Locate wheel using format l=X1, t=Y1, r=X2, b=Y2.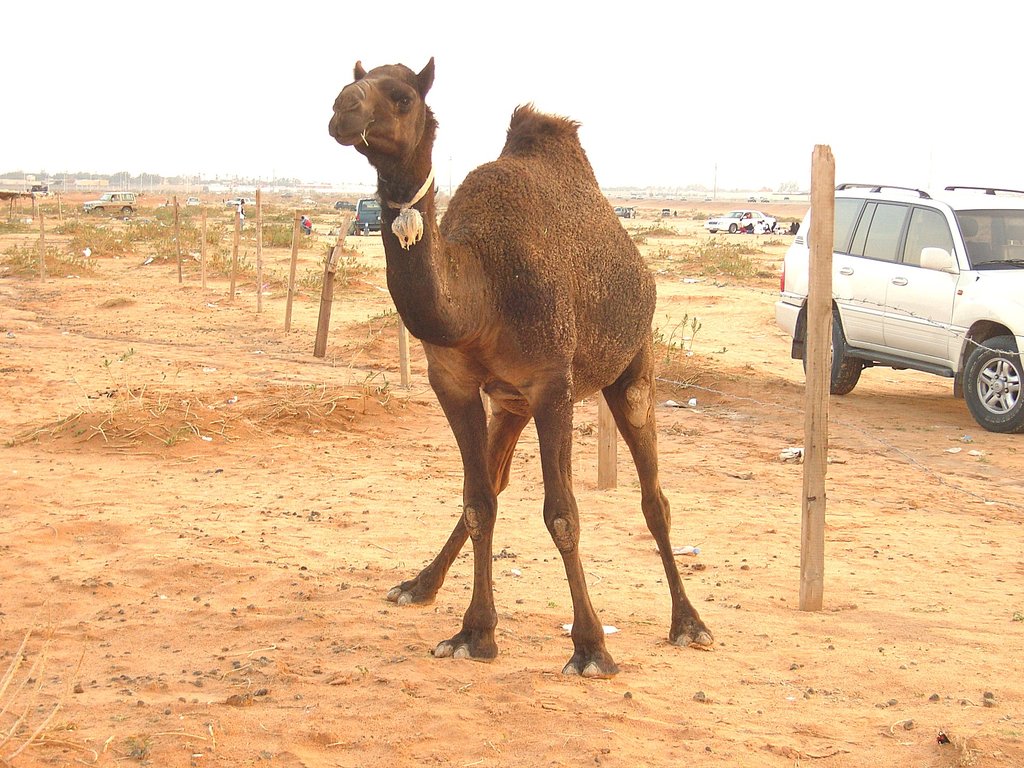
l=712, t=228, r=718, b=234.
